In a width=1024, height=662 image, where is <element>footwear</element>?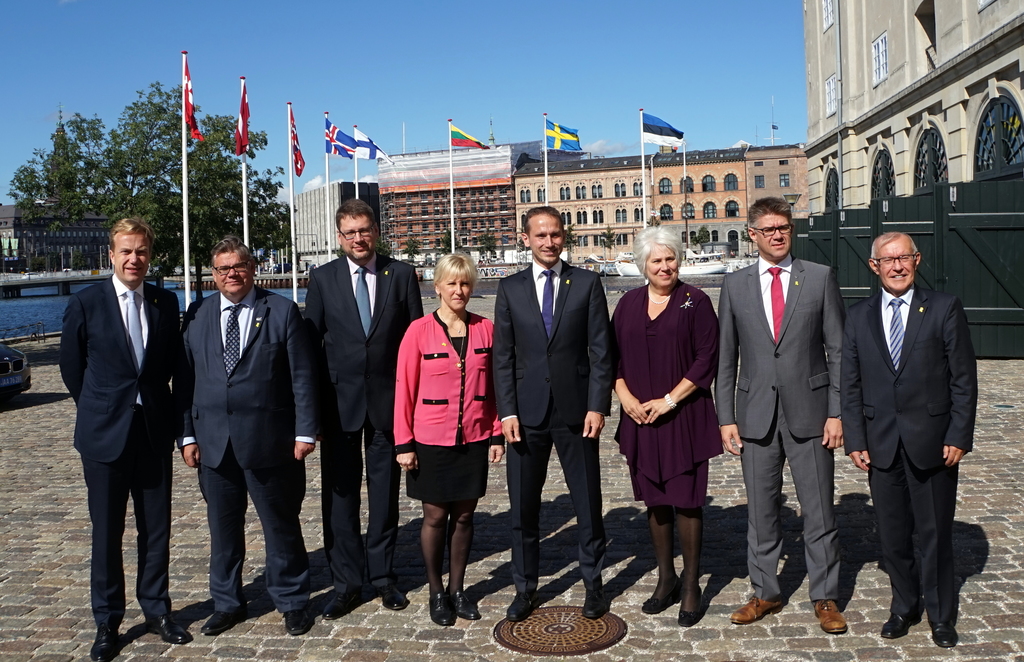
[x1=428, y1=589, x2=456, y2=629].
